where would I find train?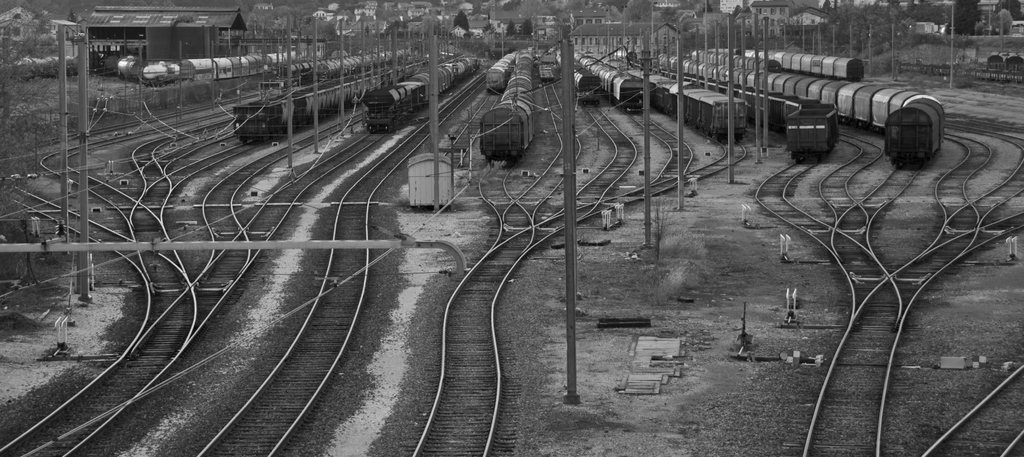
At box(276, 57, 350, 76).
